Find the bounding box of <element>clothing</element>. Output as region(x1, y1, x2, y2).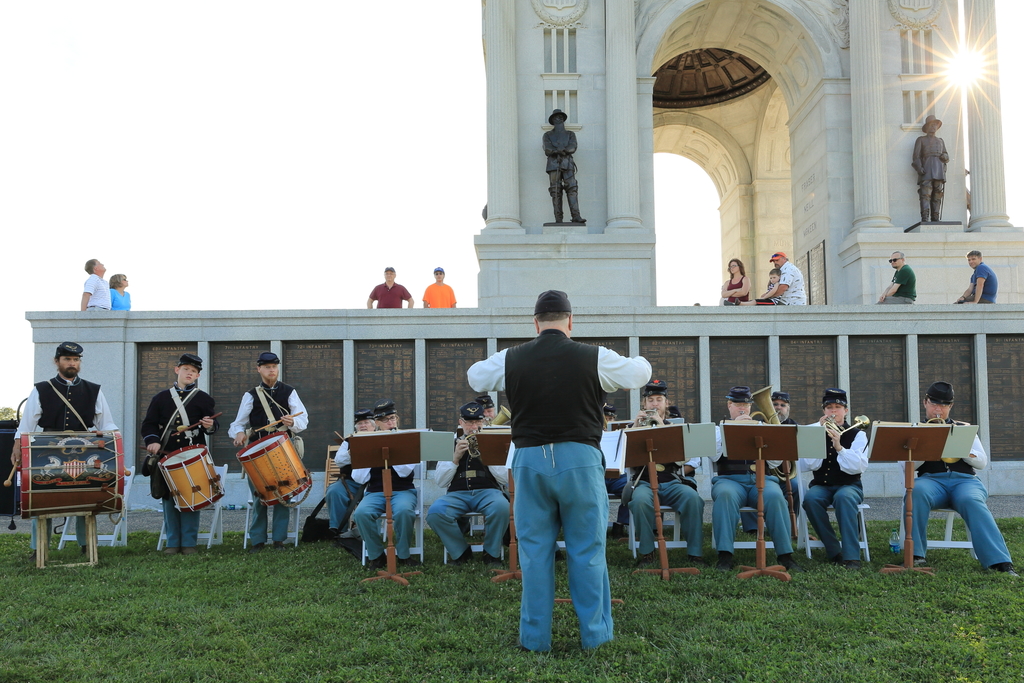
region(961, 261, 998, 308).
